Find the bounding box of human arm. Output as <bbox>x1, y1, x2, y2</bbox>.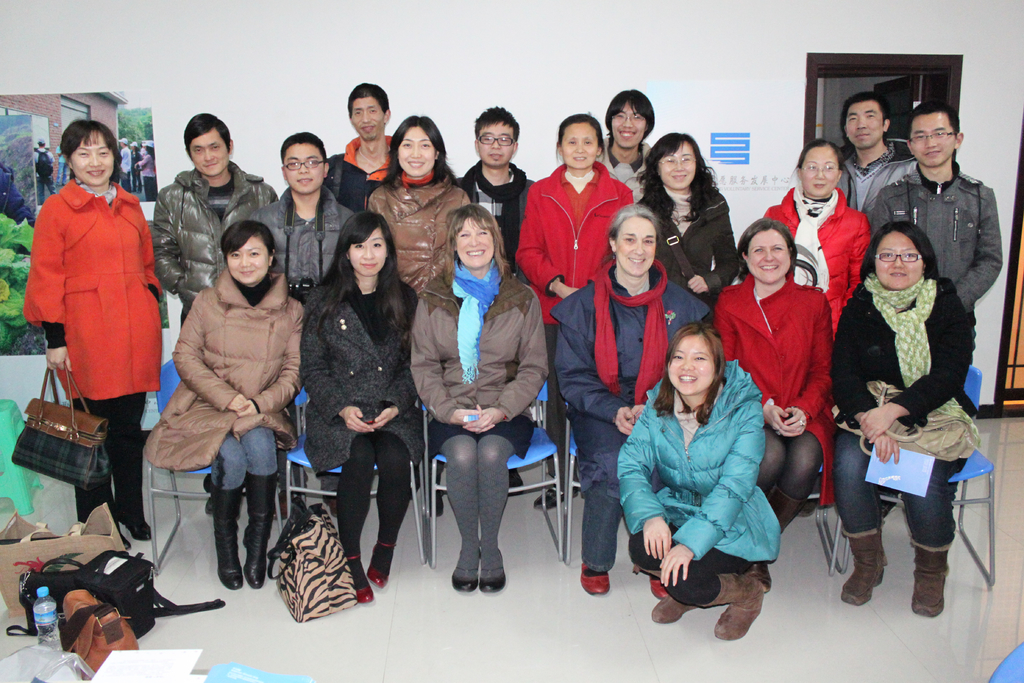
<bbox>170, 290, 253, 416</bbox>.
